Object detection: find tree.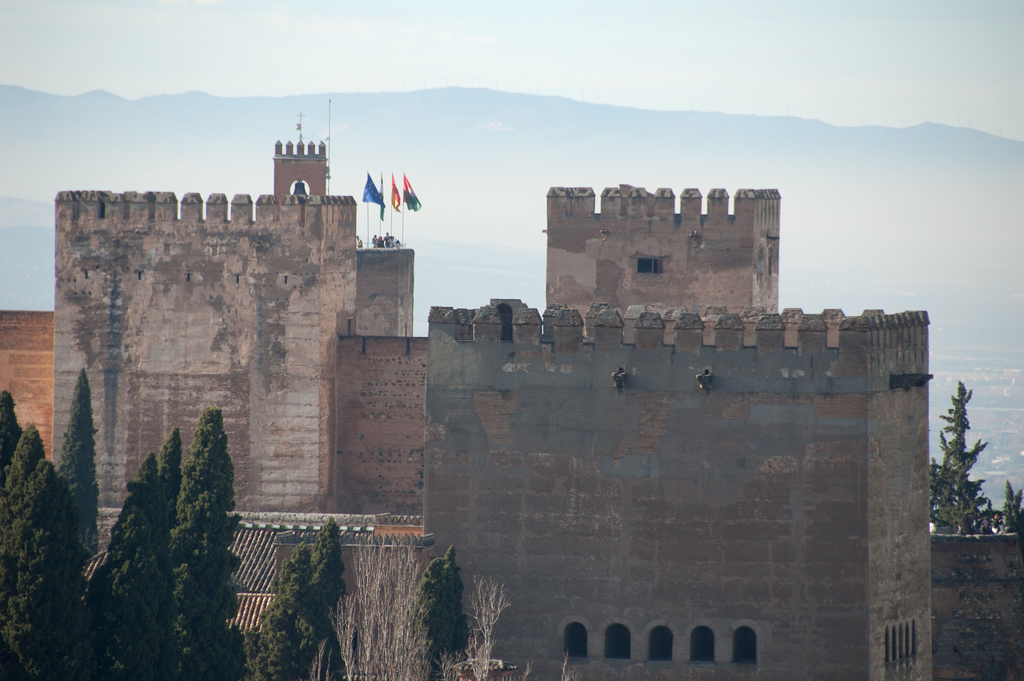
[x1=255, y1=516, x2=350, y2=680].
